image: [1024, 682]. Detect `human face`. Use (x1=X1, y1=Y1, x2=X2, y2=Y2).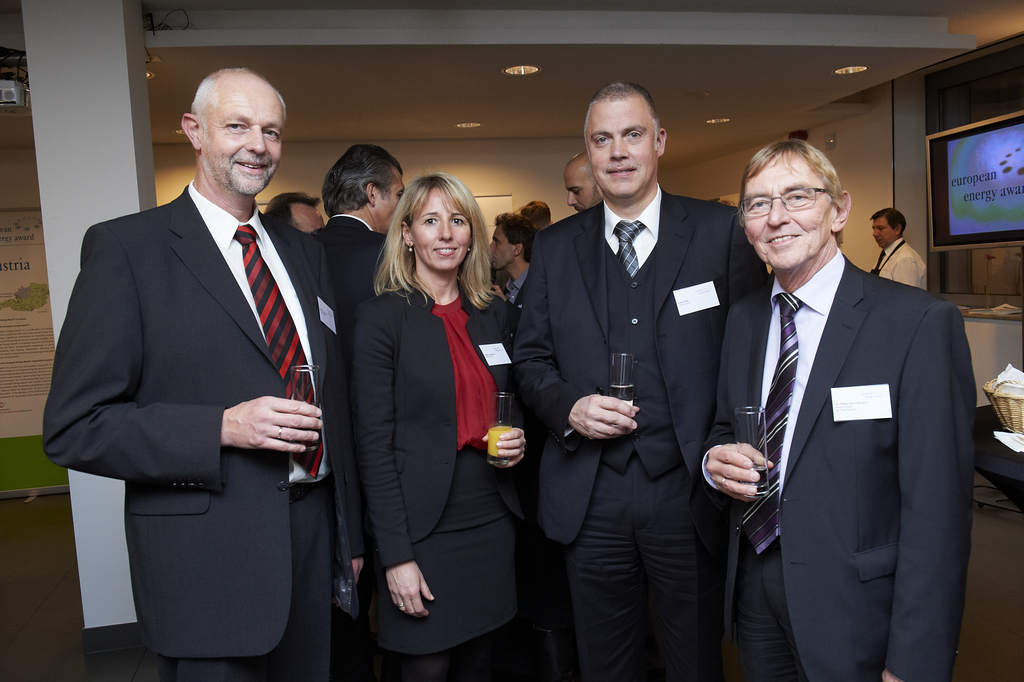
(x1=587, y1=100, x2=658, y2=195).
